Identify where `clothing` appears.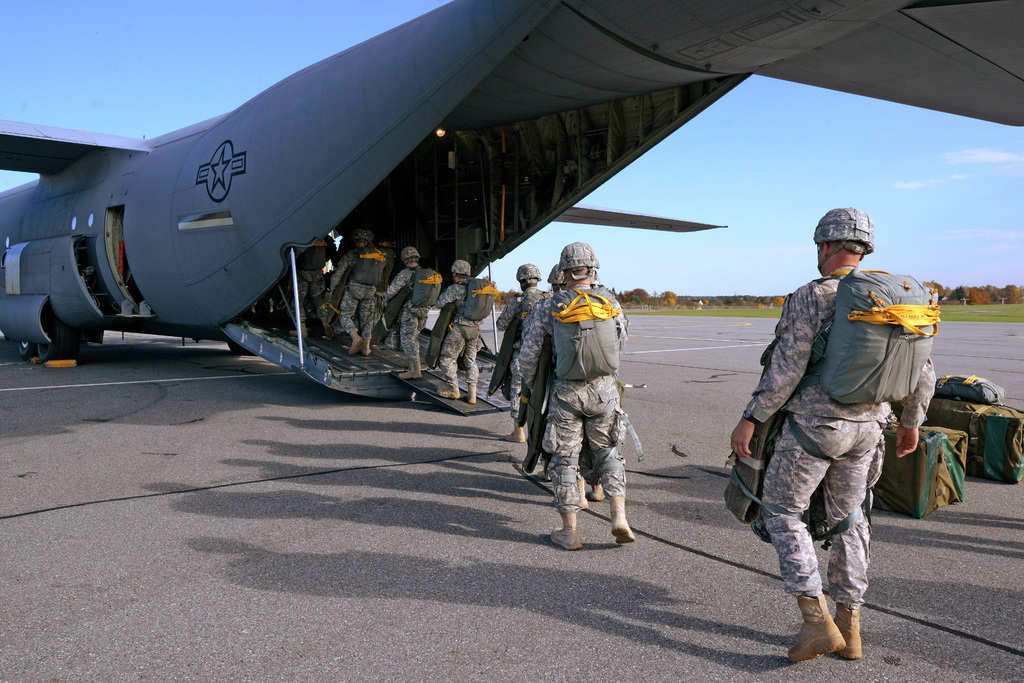
Appears at 301:242:328:310.
